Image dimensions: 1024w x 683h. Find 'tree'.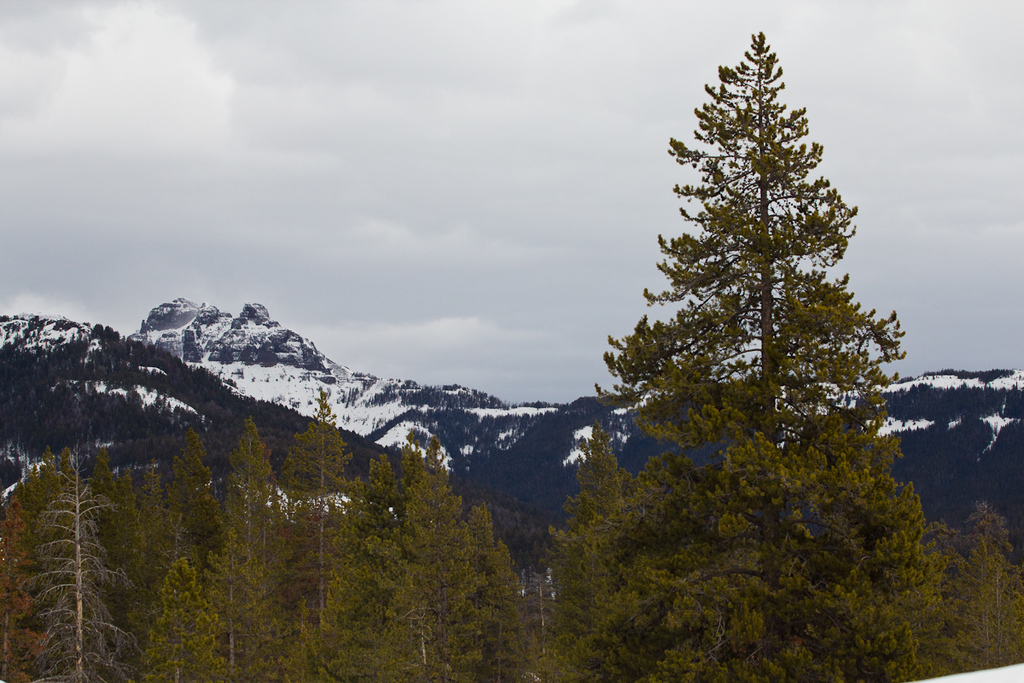
<bbox>597, 27, 908, 569</bbox>.
